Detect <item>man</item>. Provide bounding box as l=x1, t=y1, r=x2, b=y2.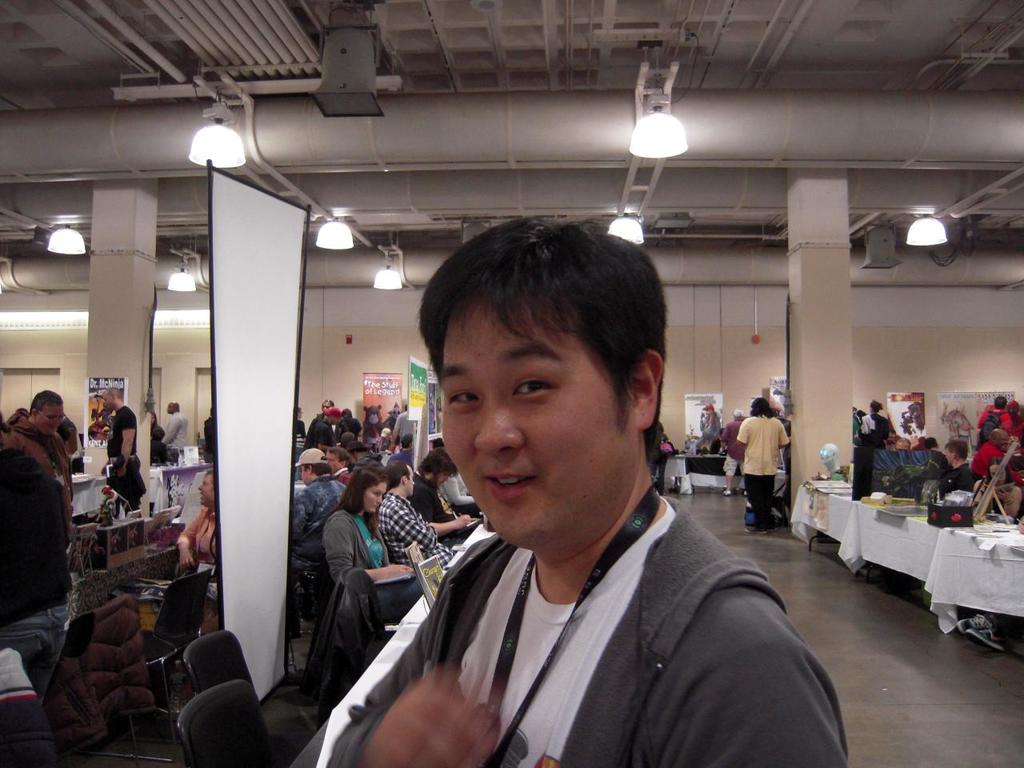
l=291, t=446, r=346, b=640.
